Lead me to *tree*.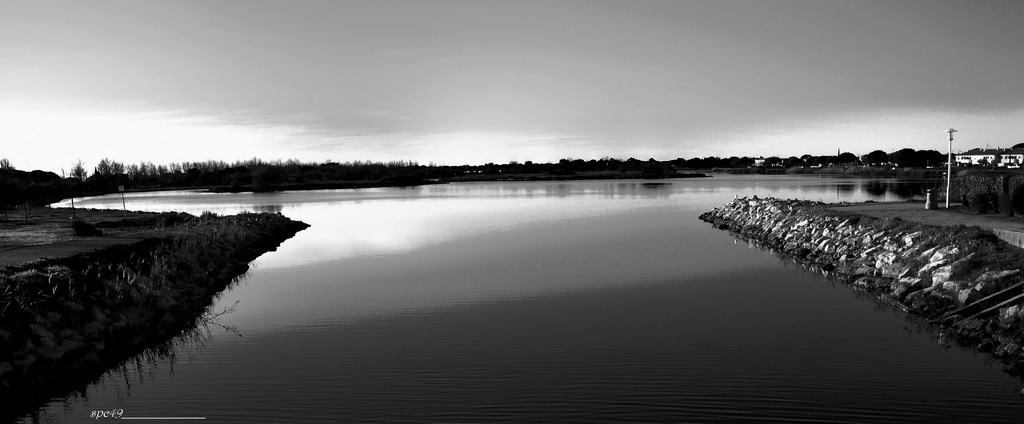
Lead to select_region(859, 145, 890, 168).
